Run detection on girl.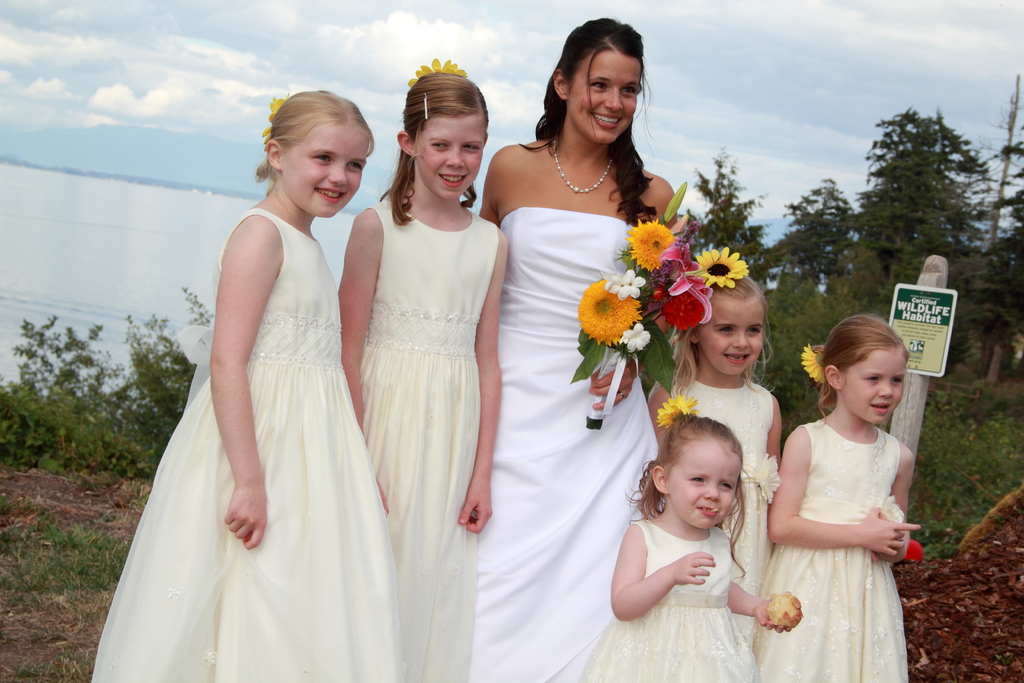
Result: rect(93, 94, 403, 682).
